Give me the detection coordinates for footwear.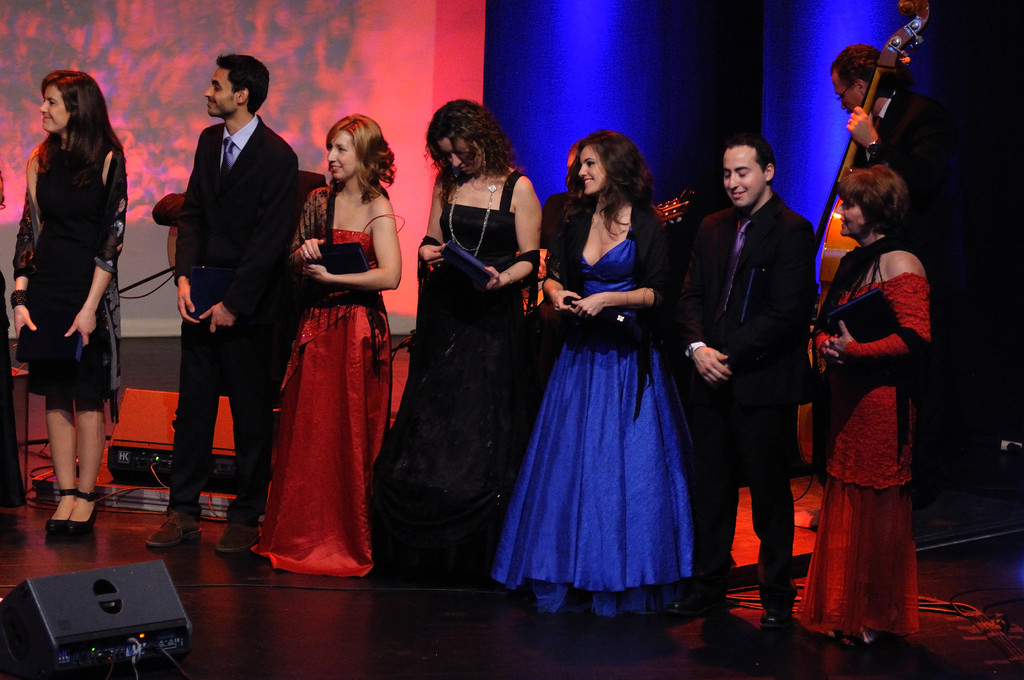
x1=215, y1=521, x2=262, y2=556.
